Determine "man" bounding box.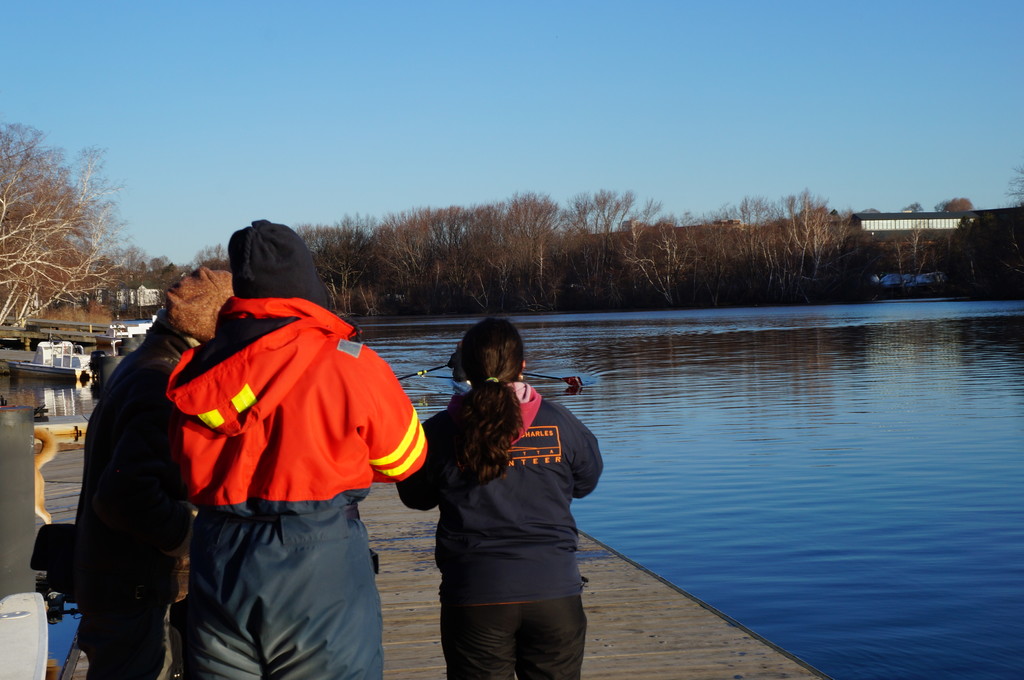
Determined: <box>175,209,420,679</box>.
